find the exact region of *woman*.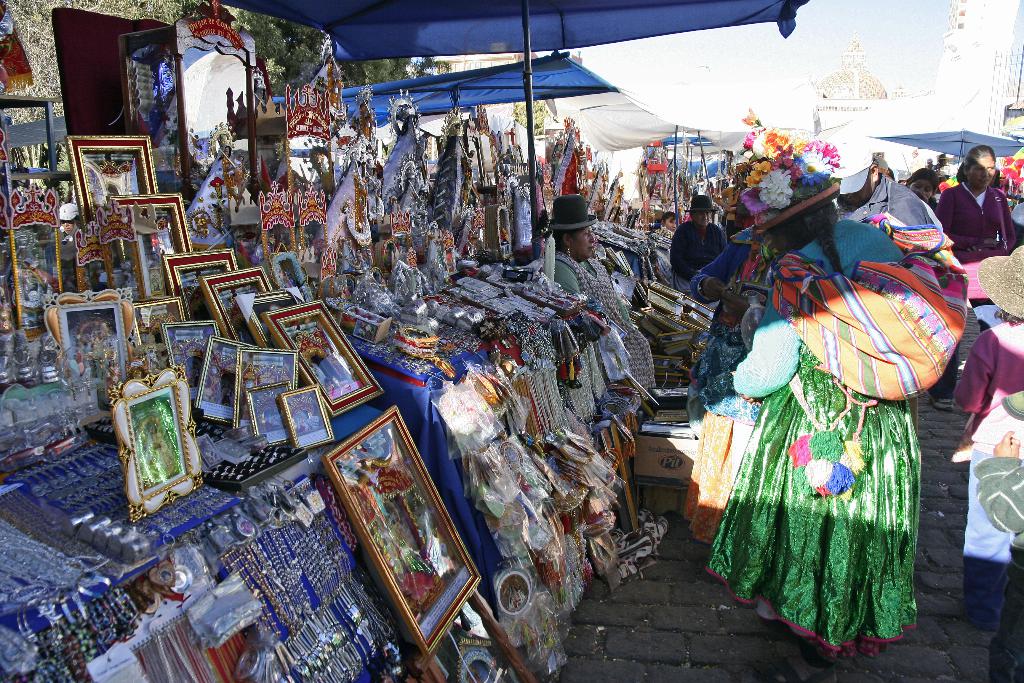
Exact region: bbox(543, 194, 659, 399).
